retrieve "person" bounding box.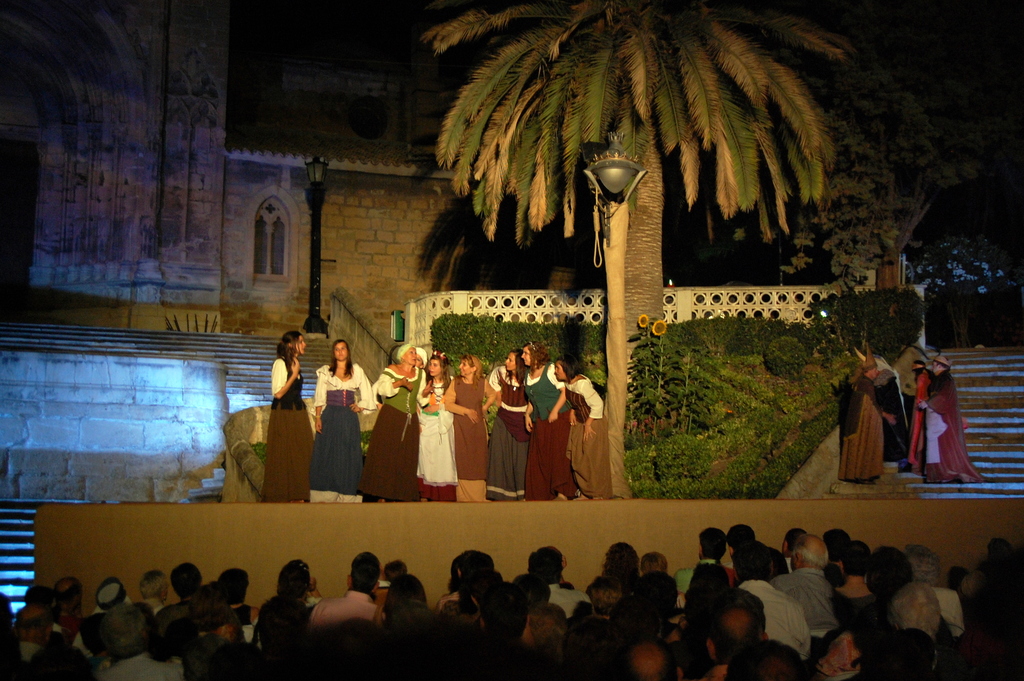
Bounding box: detection(308, 335, 374, 507).
